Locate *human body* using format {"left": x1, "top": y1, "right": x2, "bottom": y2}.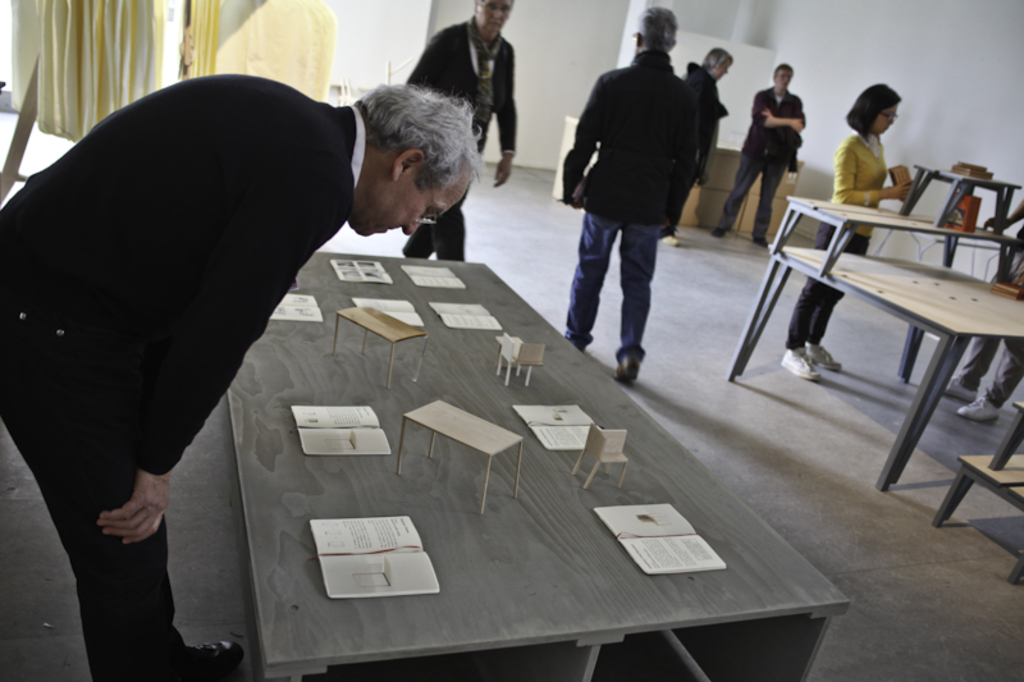
{"left": 402, "top": 0, "right": 532, "bottom": 278}.
